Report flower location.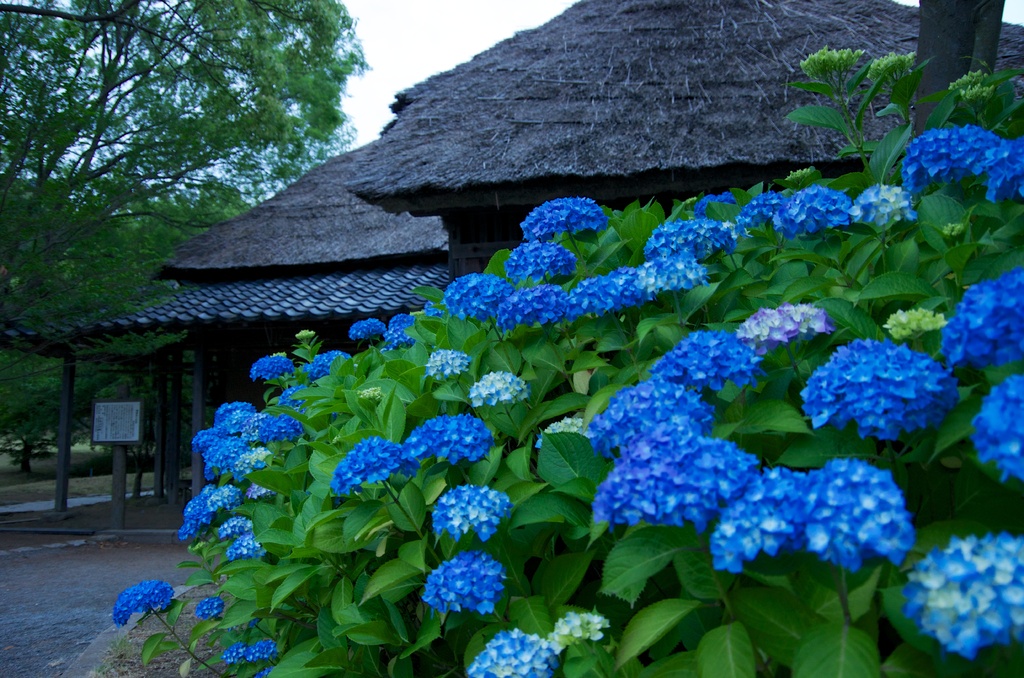
Report: box(107, 576, 177, 628).
